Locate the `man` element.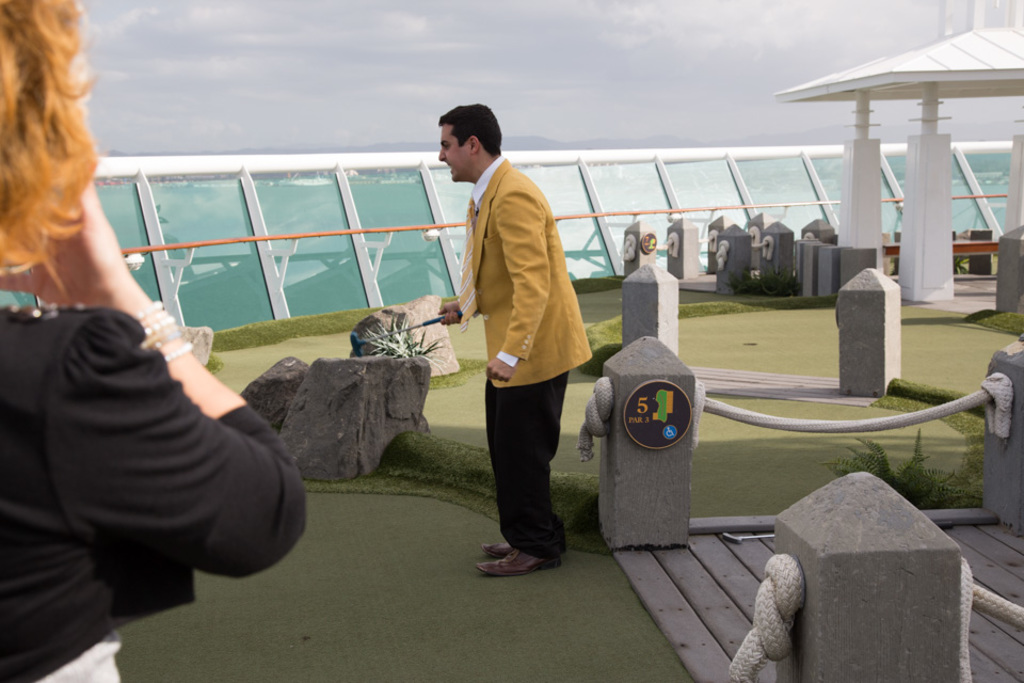
Element bbox: {"x1": 429, "y1": 98, "x2": 588, "y2": 579}.
